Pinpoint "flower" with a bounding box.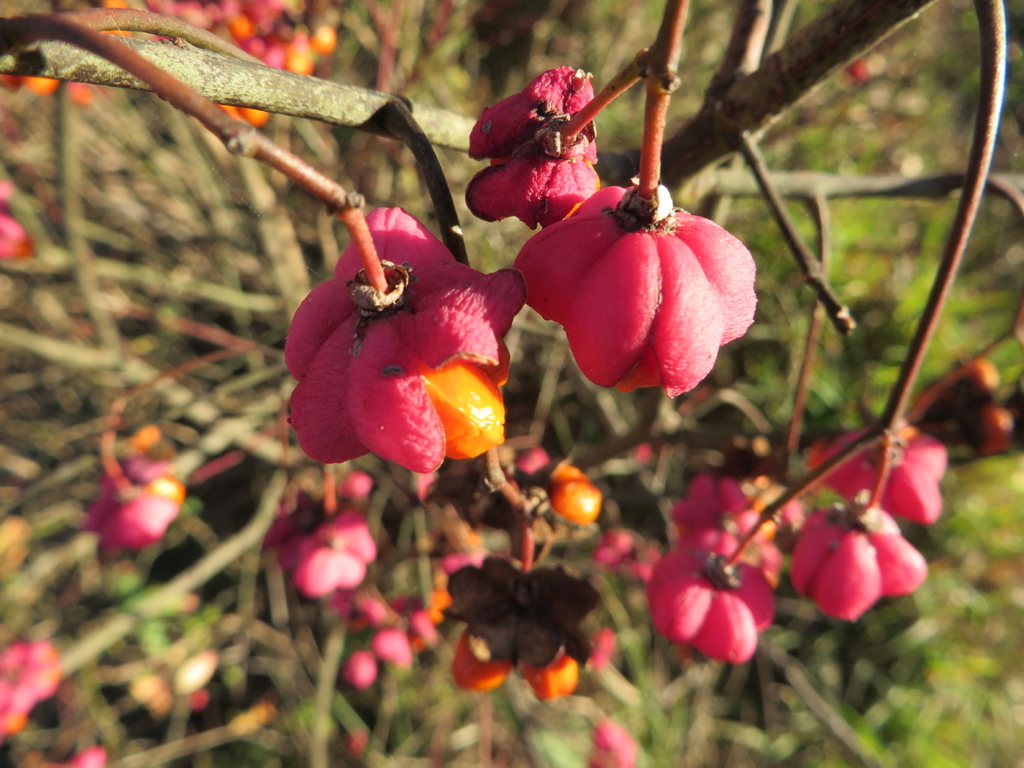
bbox(279, 201, 519, 492).
